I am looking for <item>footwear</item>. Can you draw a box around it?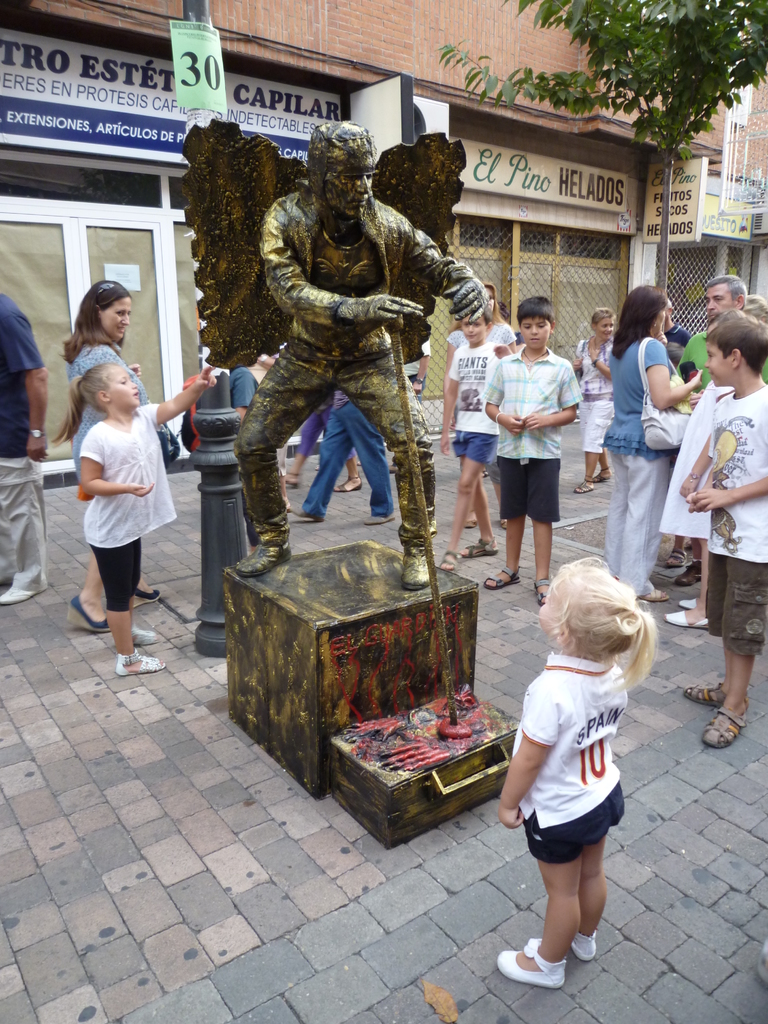
Sure, the bounding box is bbox(572, 930, 596, 963).
